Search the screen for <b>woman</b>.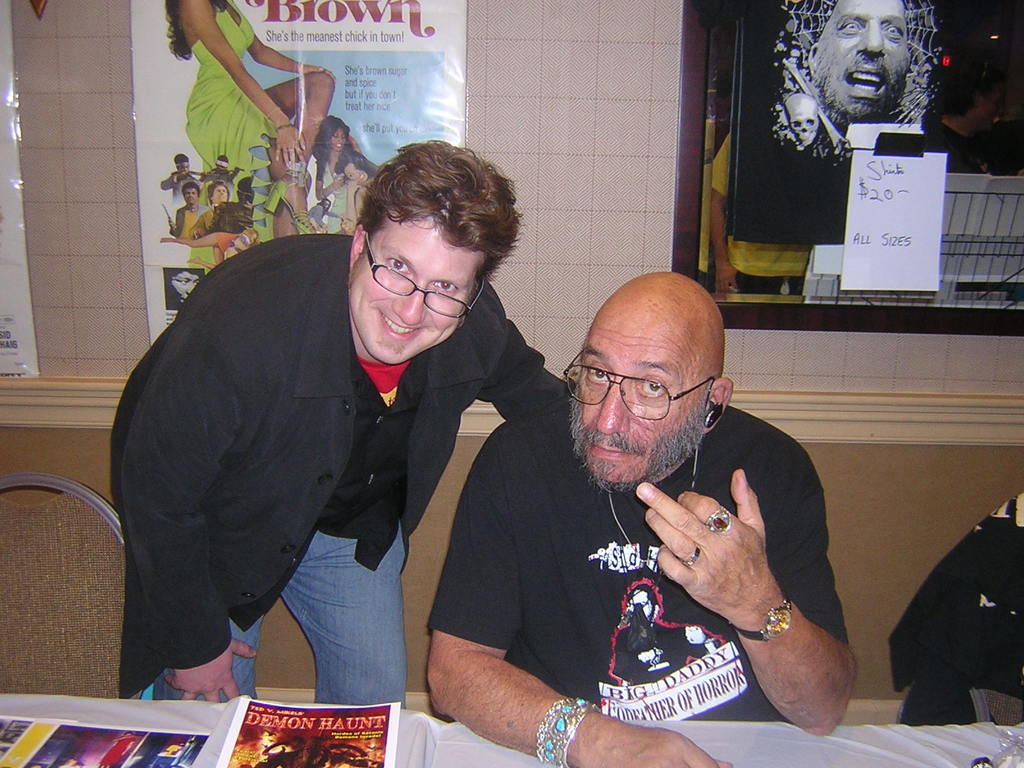
Found at region(340, 148, 382, 229).
